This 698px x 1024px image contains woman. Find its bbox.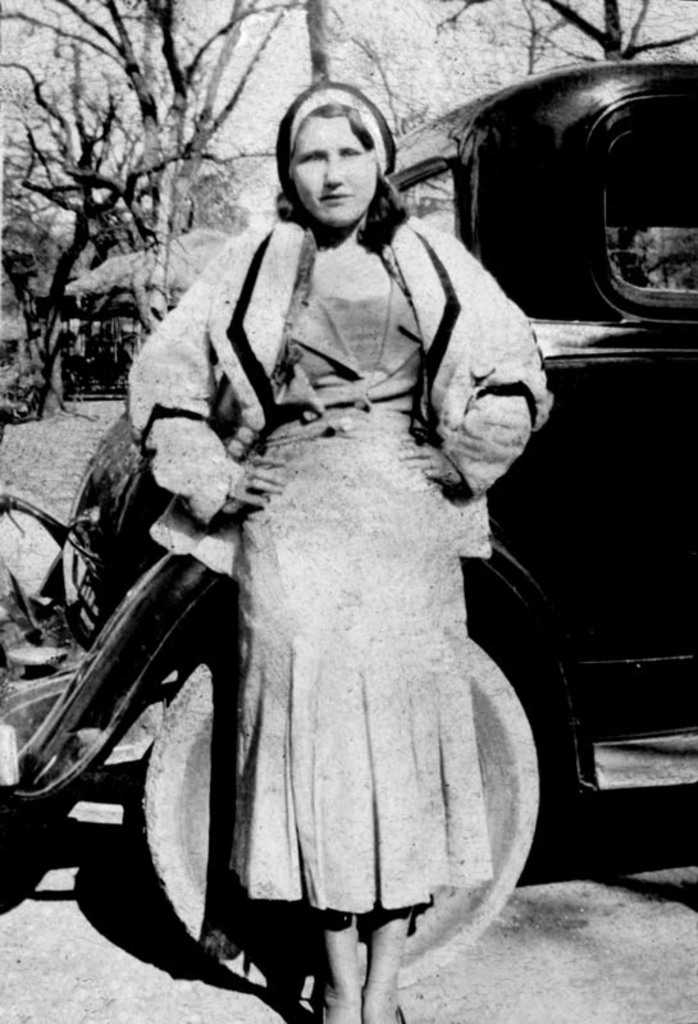
bbox(69, 77, 584, 1004).
